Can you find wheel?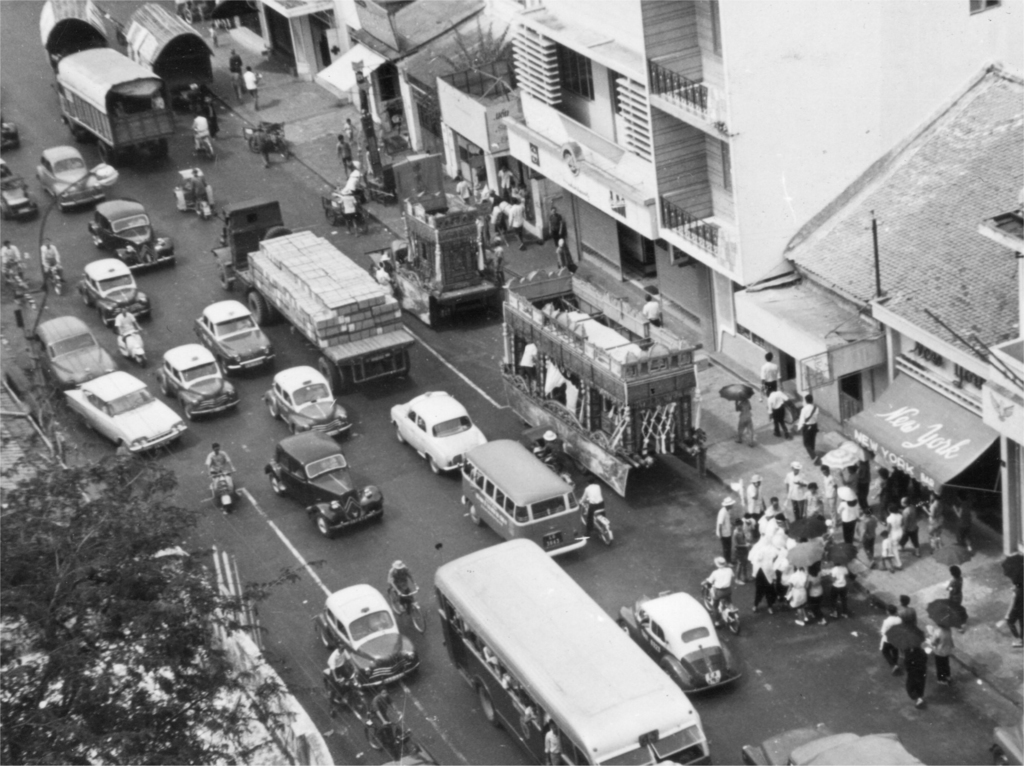
Yes, bounding box: detection(54, 200, 62, 212).
